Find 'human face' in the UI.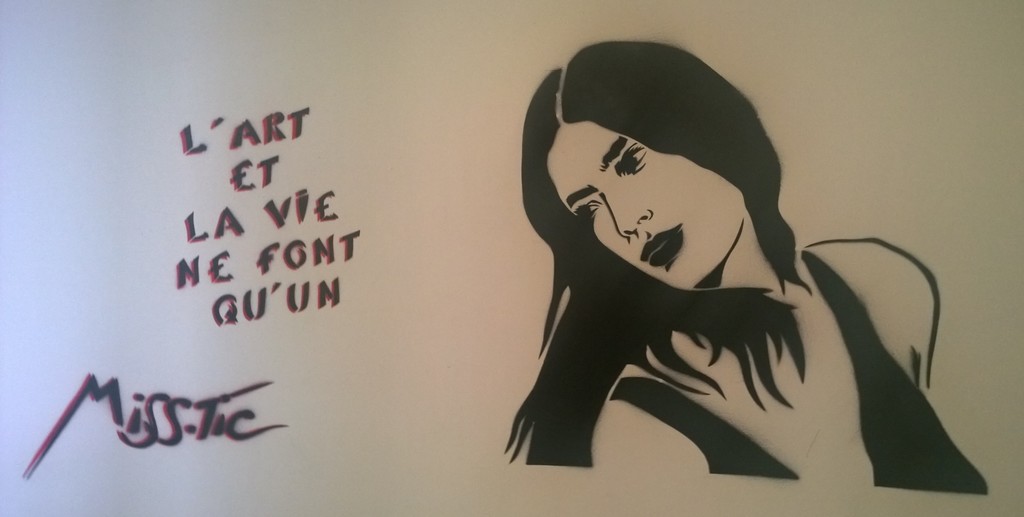
UI element at BBox(546, 117, 743, 287).
